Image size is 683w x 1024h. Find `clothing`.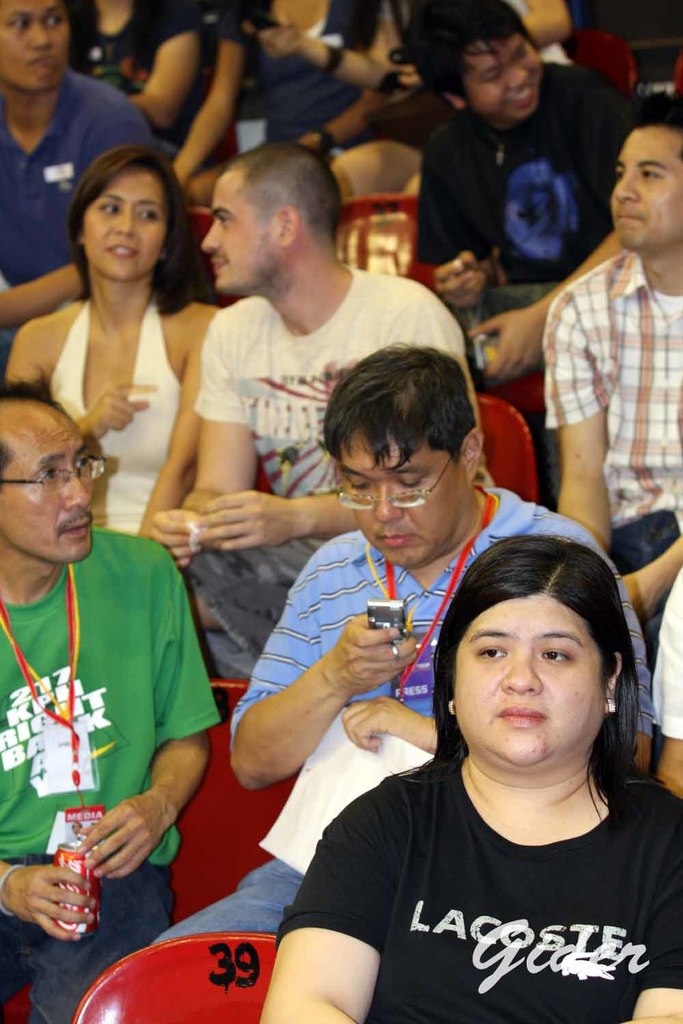
40,286,173,539.
